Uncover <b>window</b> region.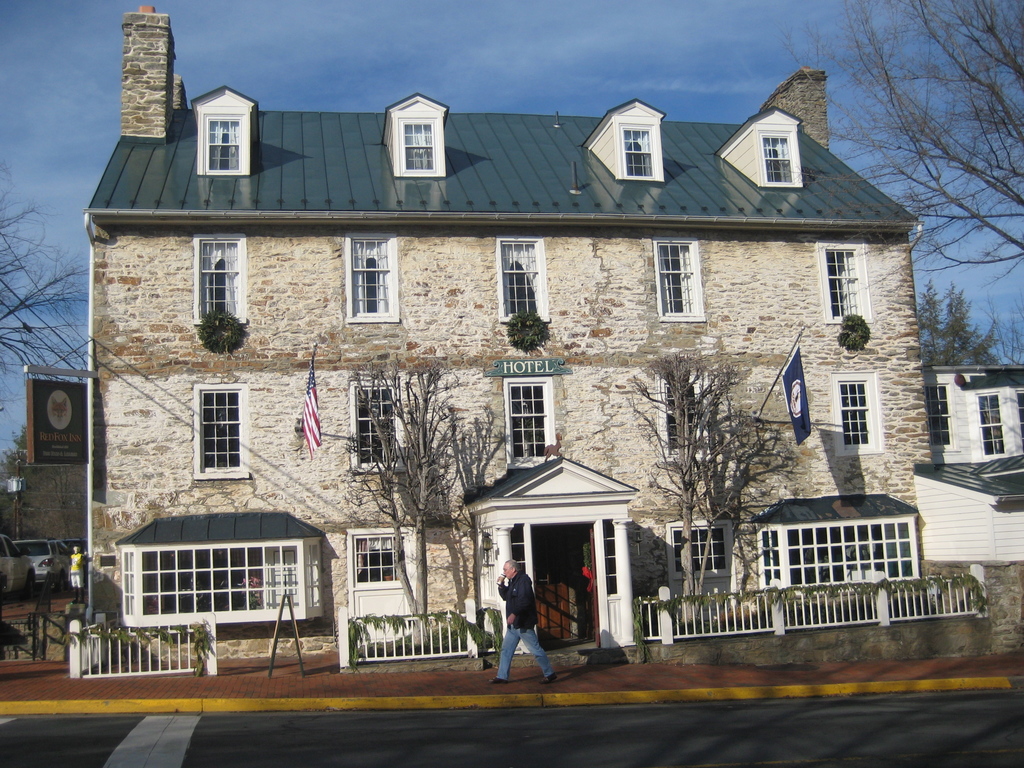
Uncovered: {"left": 614, "top": 127, "right": 661, "bottom": 184}.
